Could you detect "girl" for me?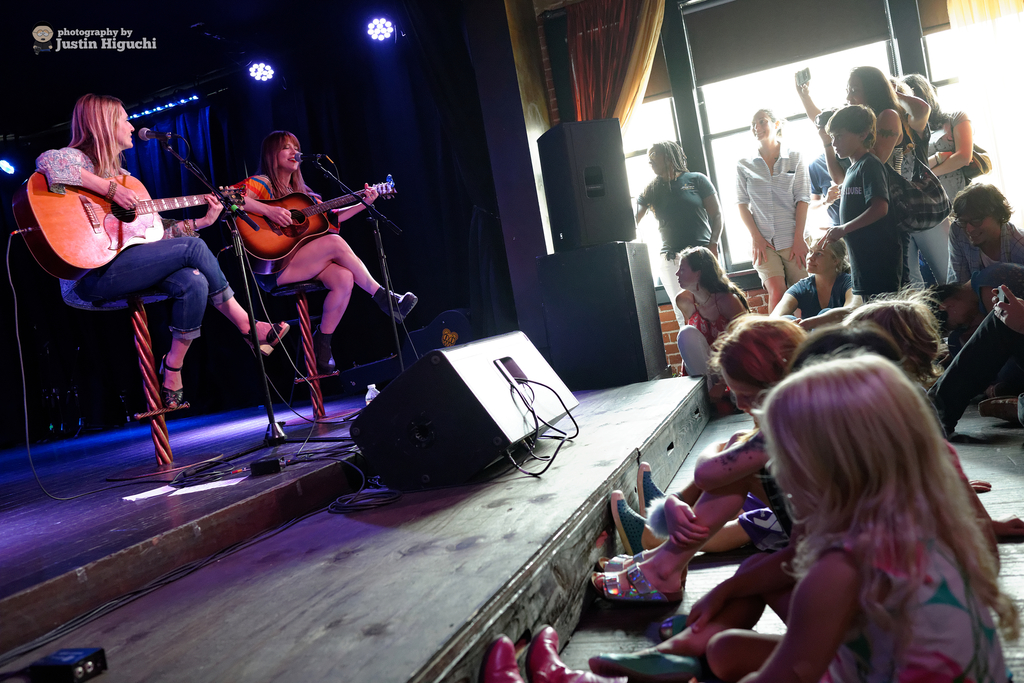
Detection result: 673, 247, 751, 417.
